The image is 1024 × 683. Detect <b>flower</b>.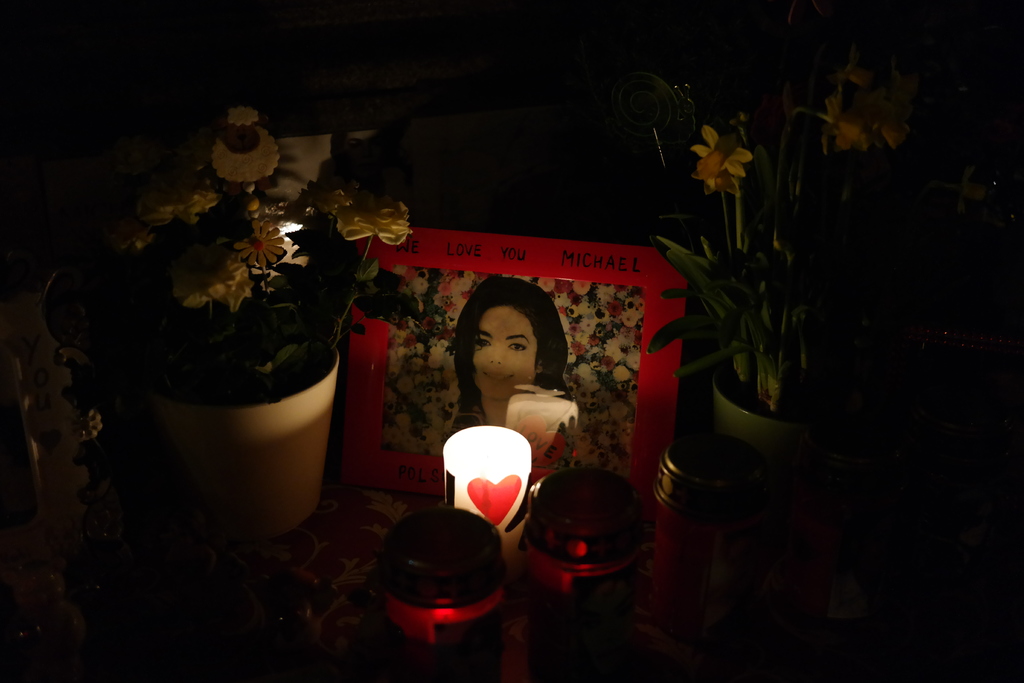
Detection: {"left": 320, "top": 185, "right": 417, "bottom": 244}.
